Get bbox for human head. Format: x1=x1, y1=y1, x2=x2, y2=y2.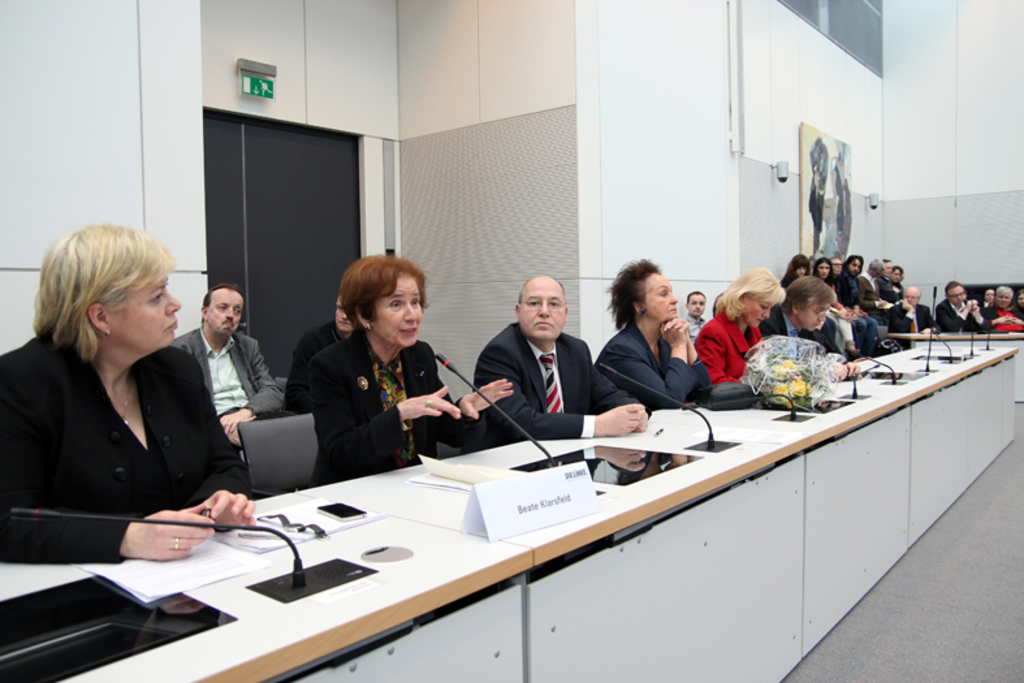
x1=606, y1=258, x2=678, y2=324.
